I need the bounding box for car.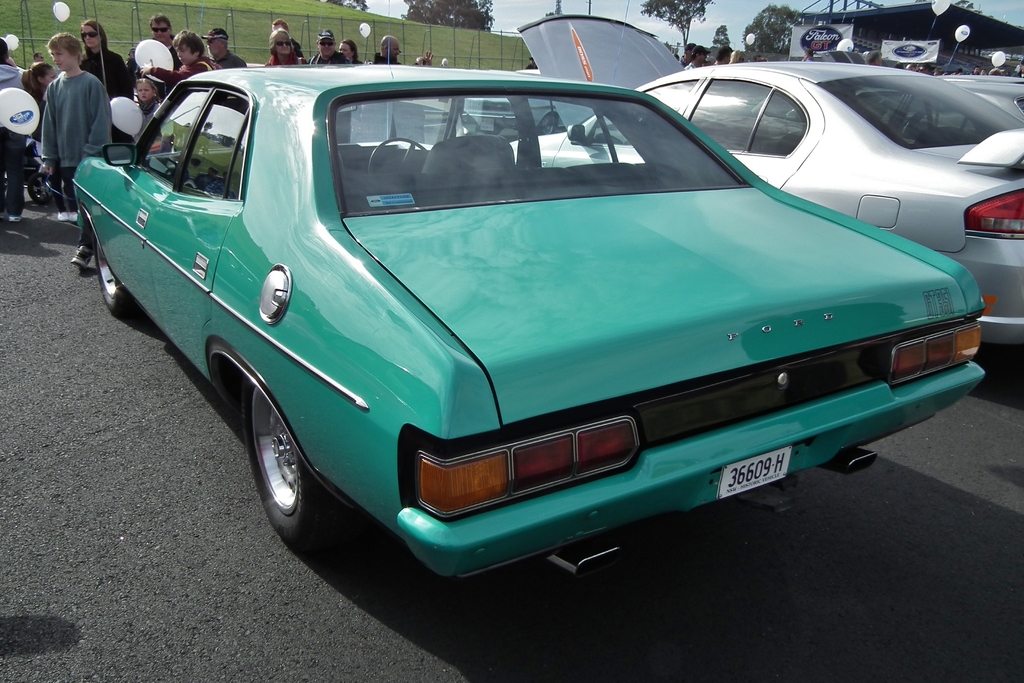
Here it is: <bbox>64, 47, 953, 578</bbox>.
